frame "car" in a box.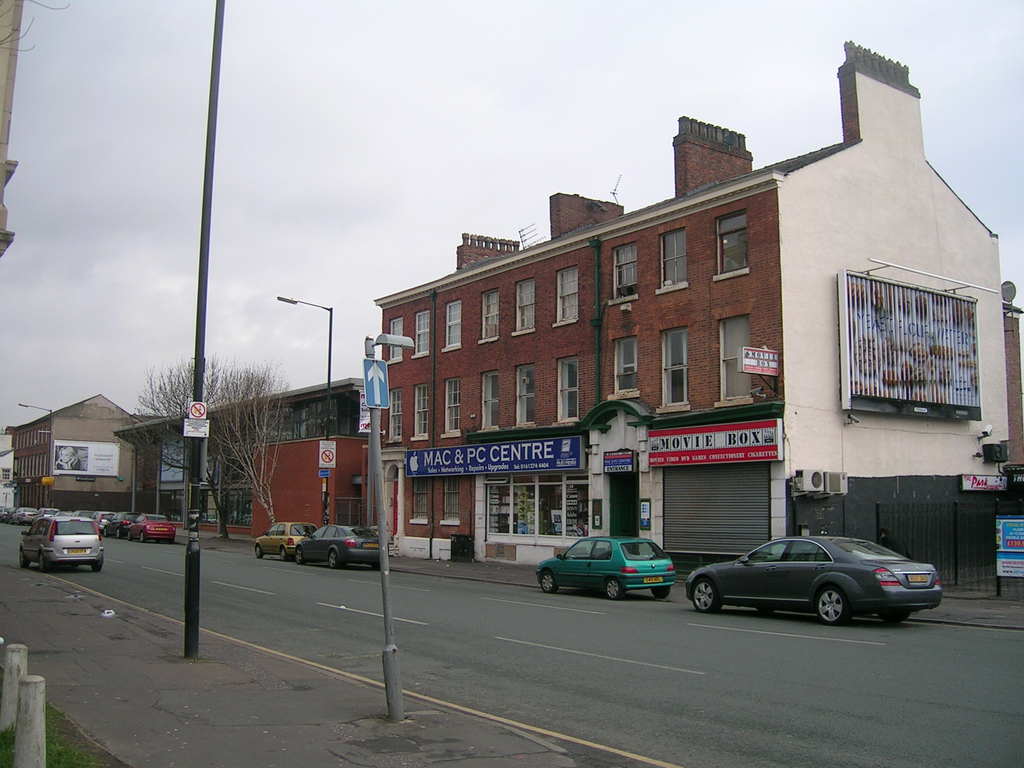
{"x1": 684, "y1": 536, "x2": 941, "y2": 627}.
